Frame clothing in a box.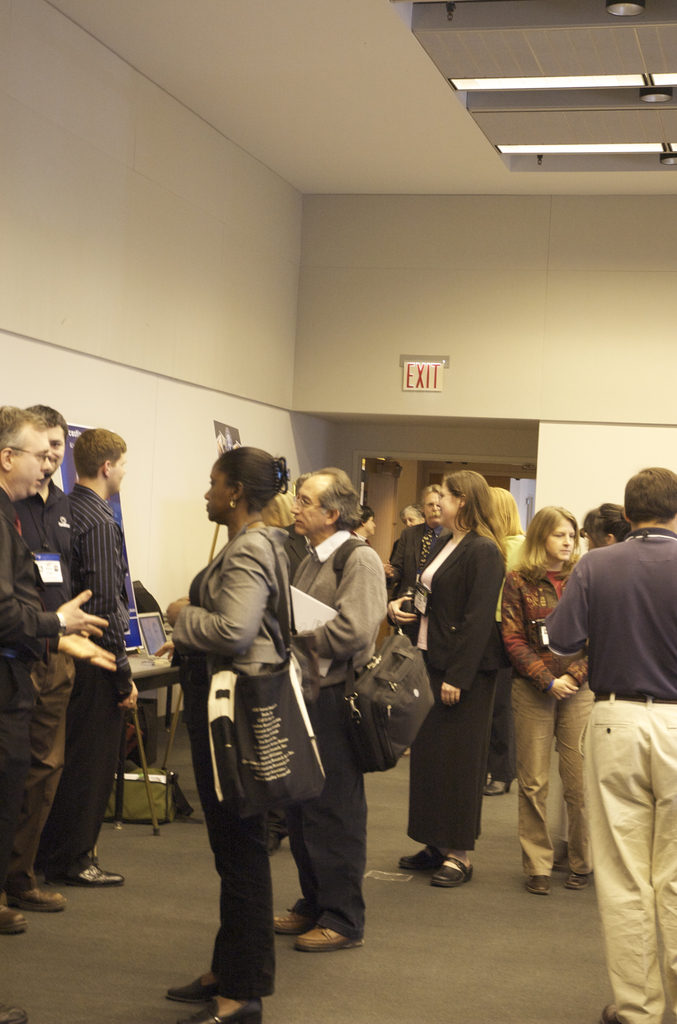
Rect(167, 531, 306, 986).
